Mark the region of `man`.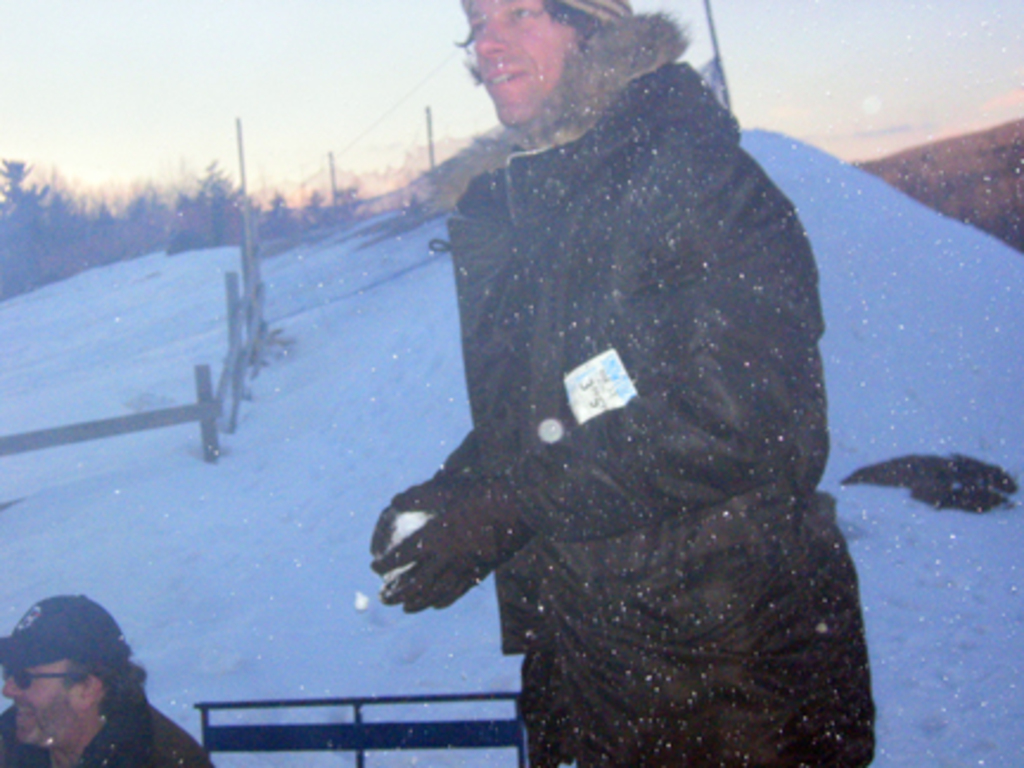
Region: (0,593,211,766).
